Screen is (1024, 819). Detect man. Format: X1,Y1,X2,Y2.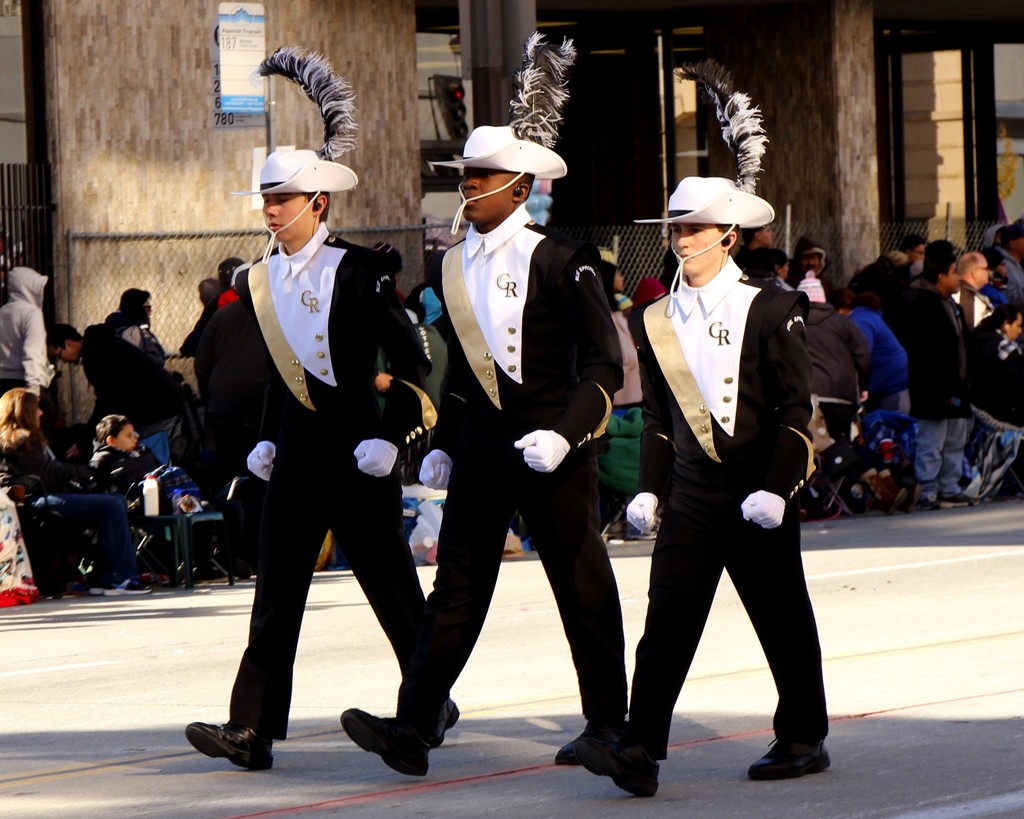
1001,222,1023,287.
